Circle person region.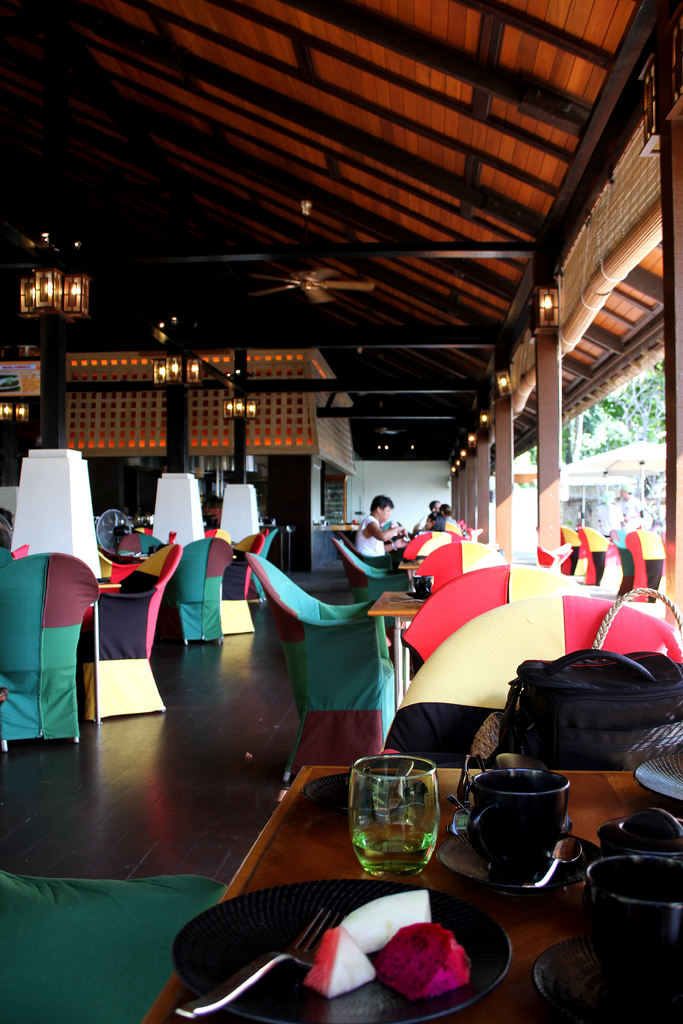
Region: select_region(418, 506, 447, 529).
